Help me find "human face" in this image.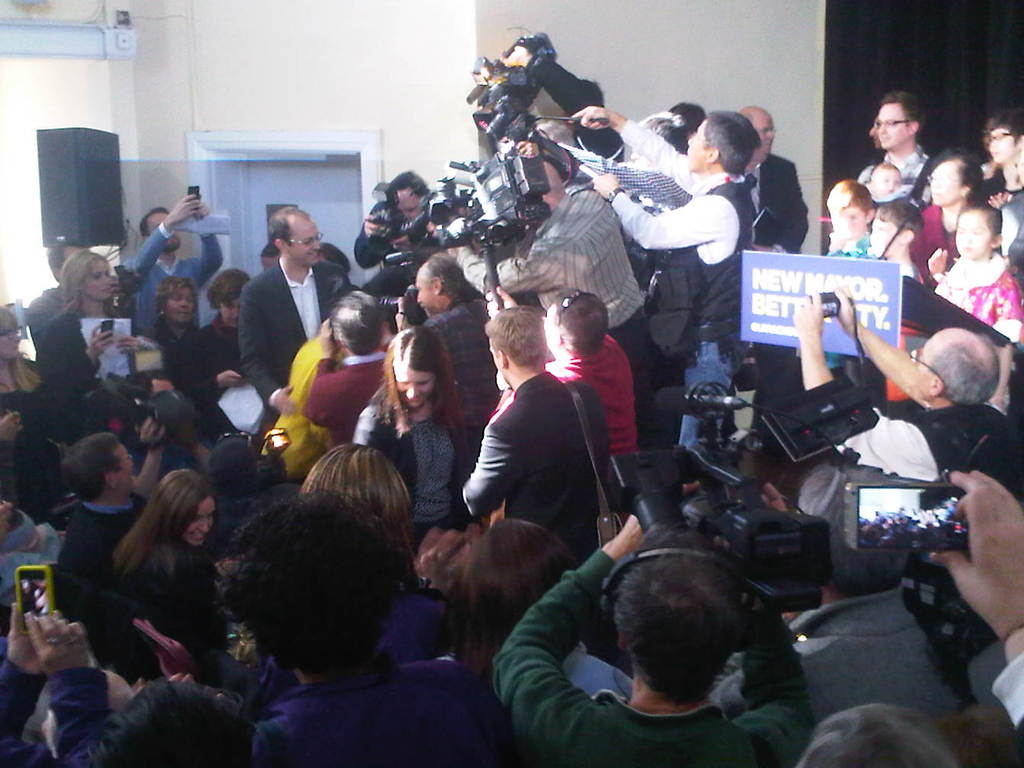
Found it: box(955, 213, 992, 254).
